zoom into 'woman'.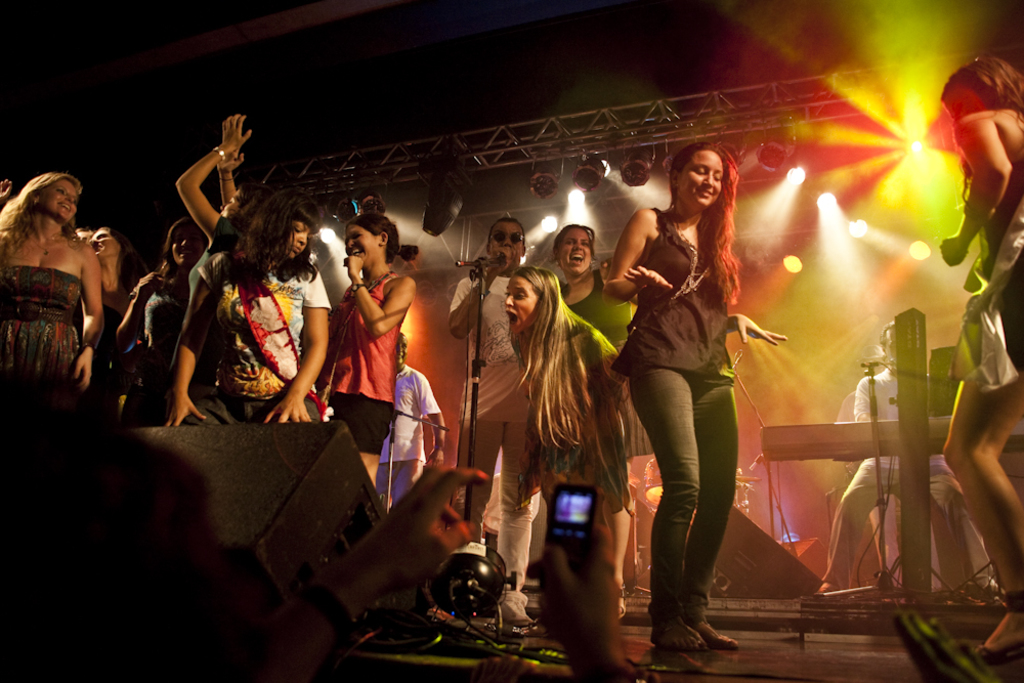
Zoom target: [500,264,631,617].
